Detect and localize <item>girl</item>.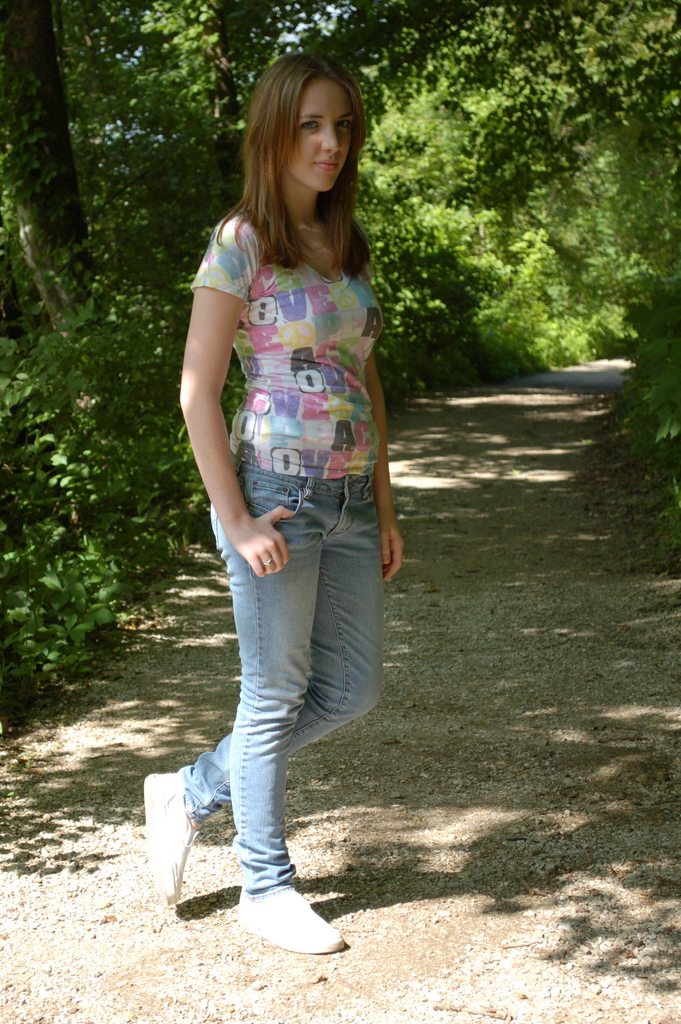
Localized at [x1=131, y1=43, x2=413, y2=948].
